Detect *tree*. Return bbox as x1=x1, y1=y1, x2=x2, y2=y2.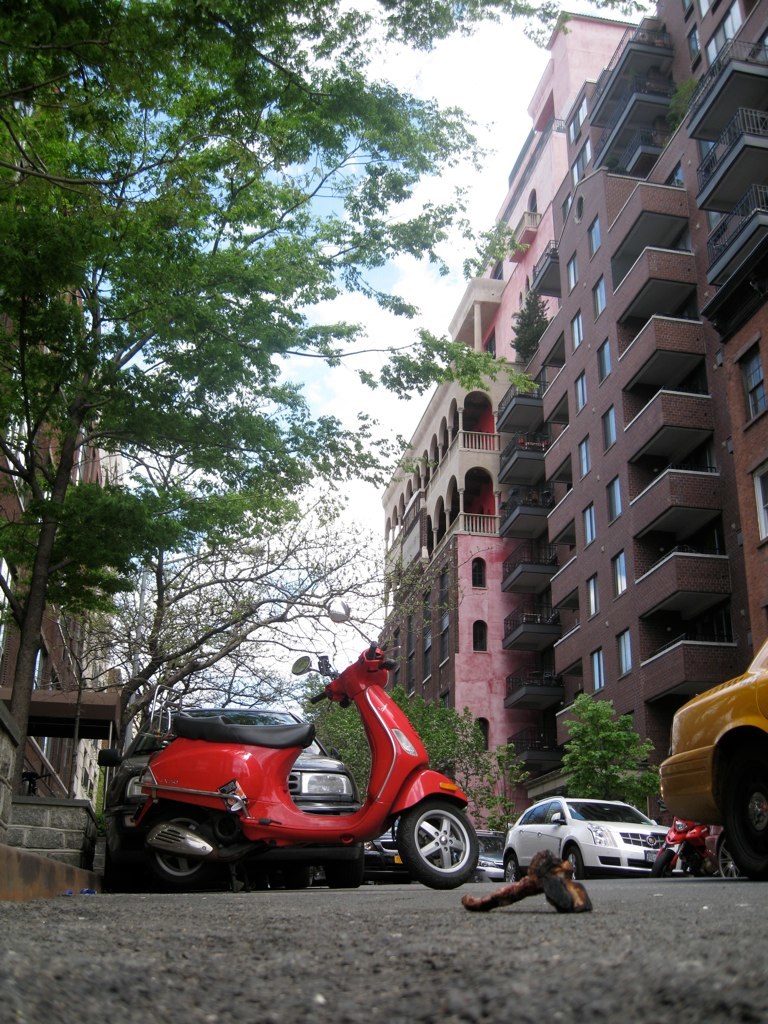
x1=142, y1=640, x2=330, y2=718.
